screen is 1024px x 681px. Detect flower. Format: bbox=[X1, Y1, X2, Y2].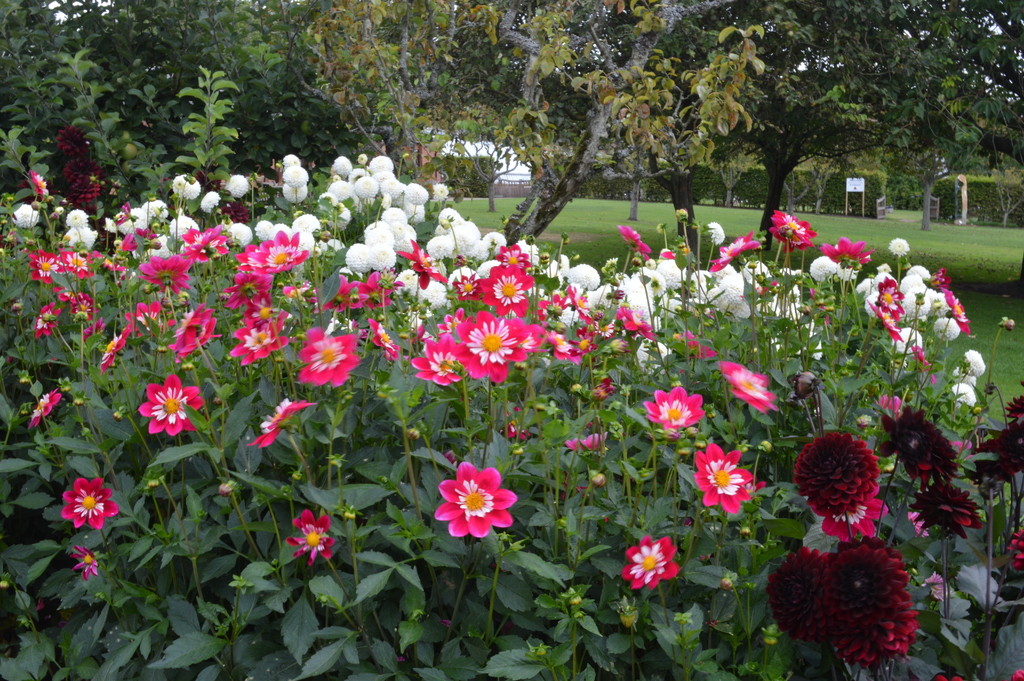
bbox=[942, 599, 979, 650].
